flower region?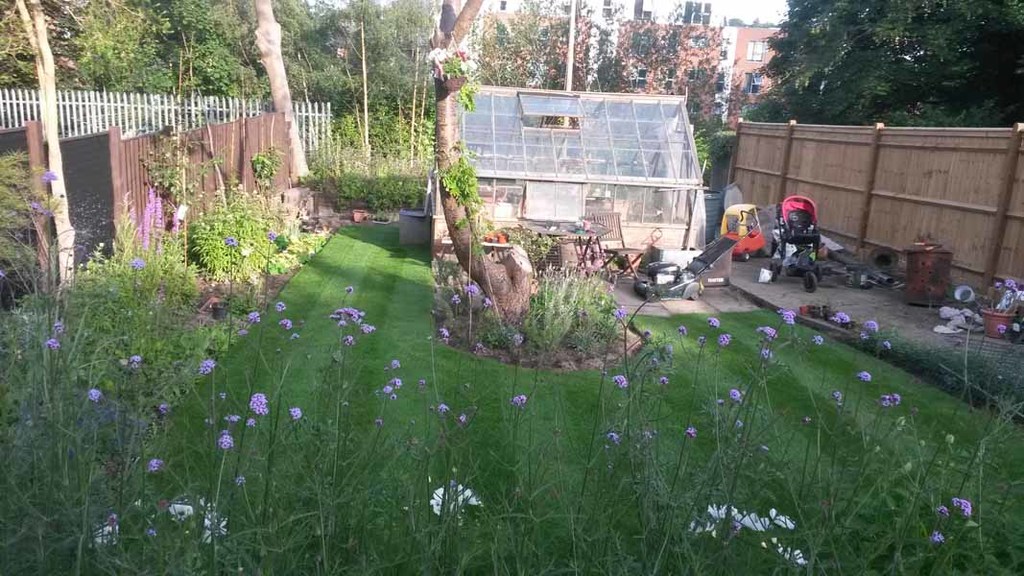
<box>44,339,60,351</box>
